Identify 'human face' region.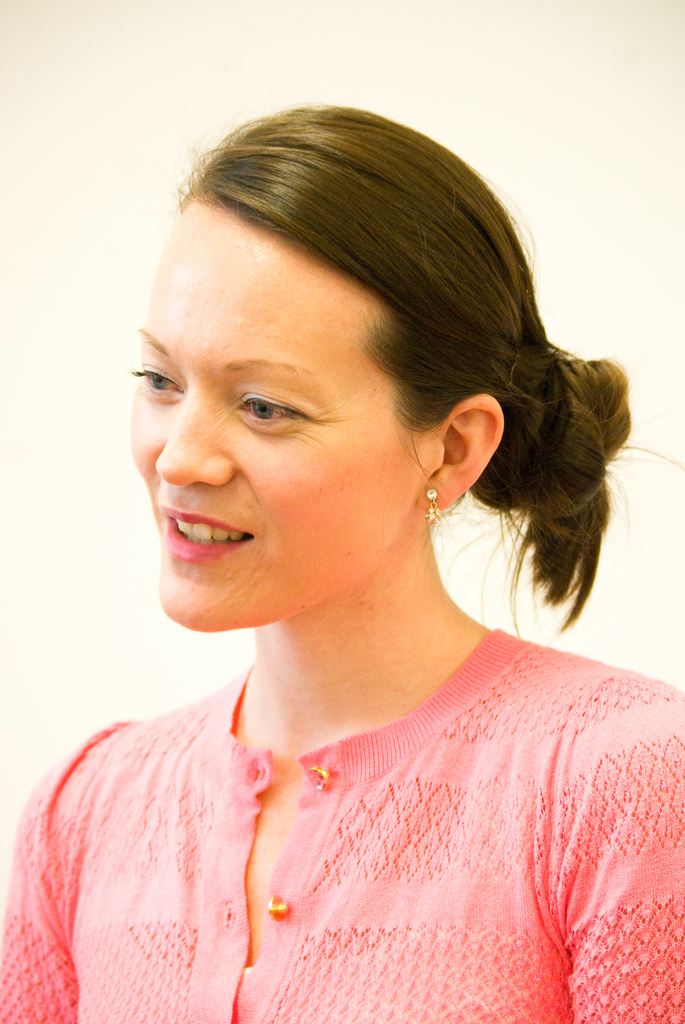
Region: region(126, 197, 441, 631).
